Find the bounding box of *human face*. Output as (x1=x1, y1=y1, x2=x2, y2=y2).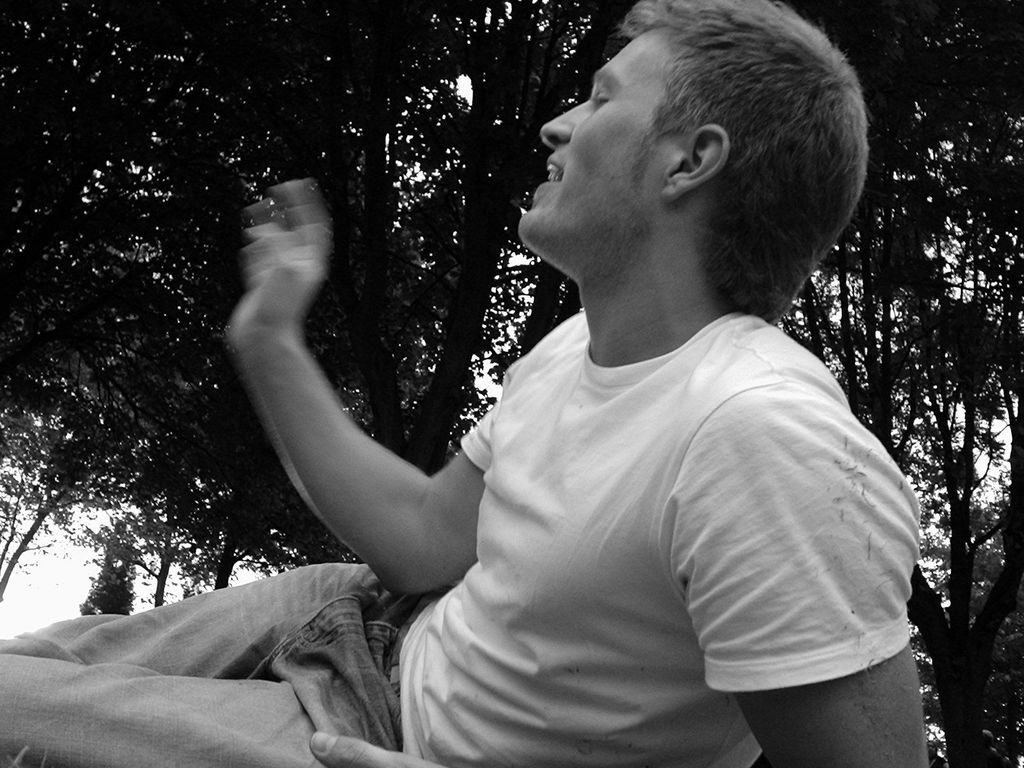
(x1=517, y1=24, x2=673, y2=259).
